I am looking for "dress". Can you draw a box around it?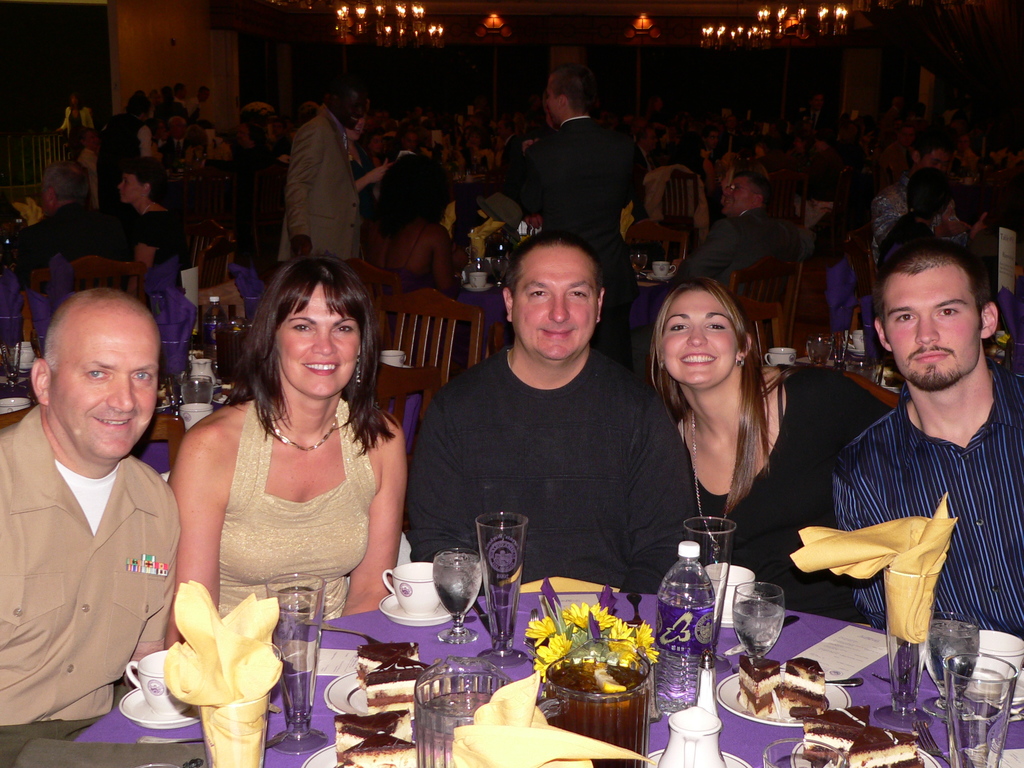
Sure, the bounding box is (left=381, top=223, right=448, bottom=299).
